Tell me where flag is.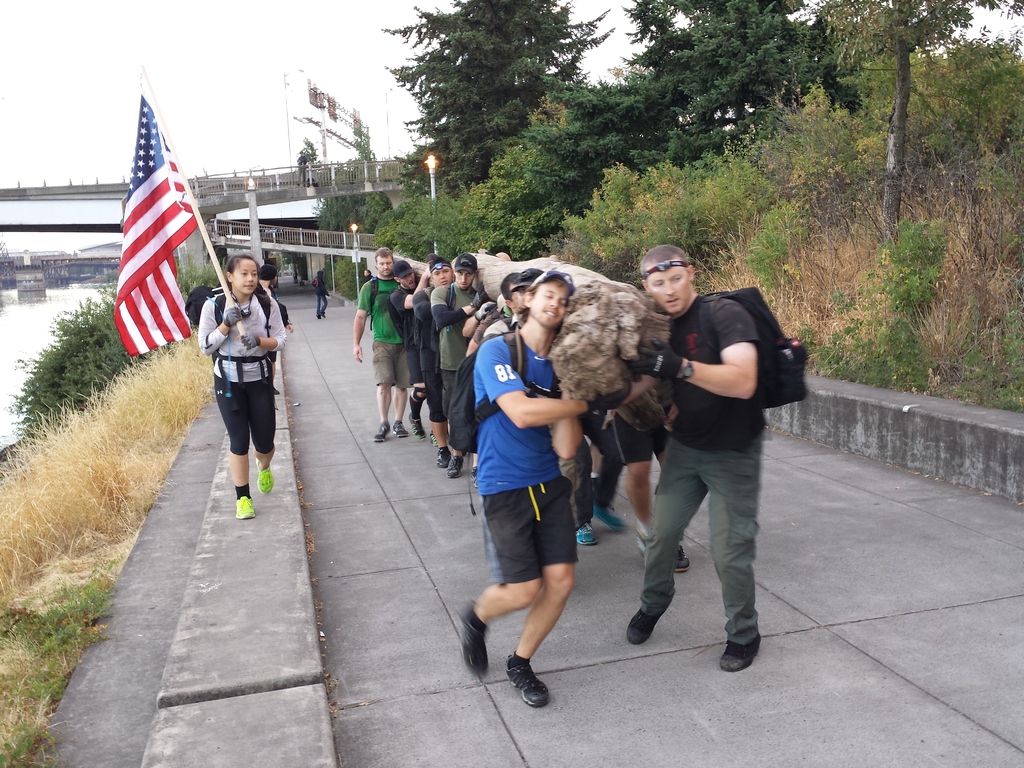
flag is at 98, 86, 207, 377.
